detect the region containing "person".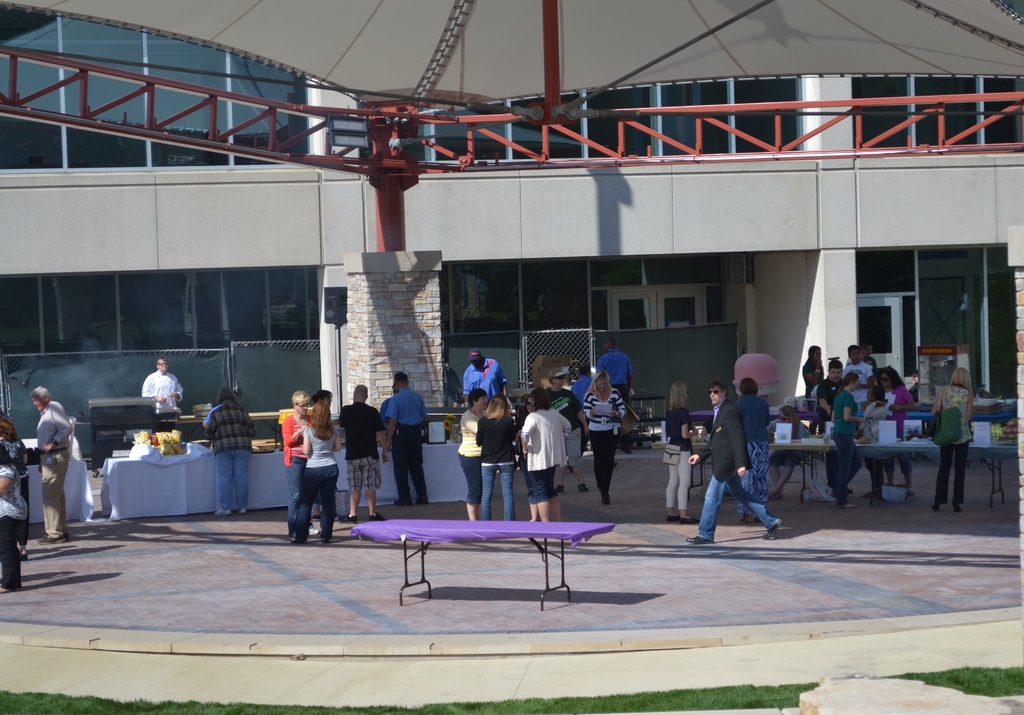
bbox=(311, 391, 344, 521).
